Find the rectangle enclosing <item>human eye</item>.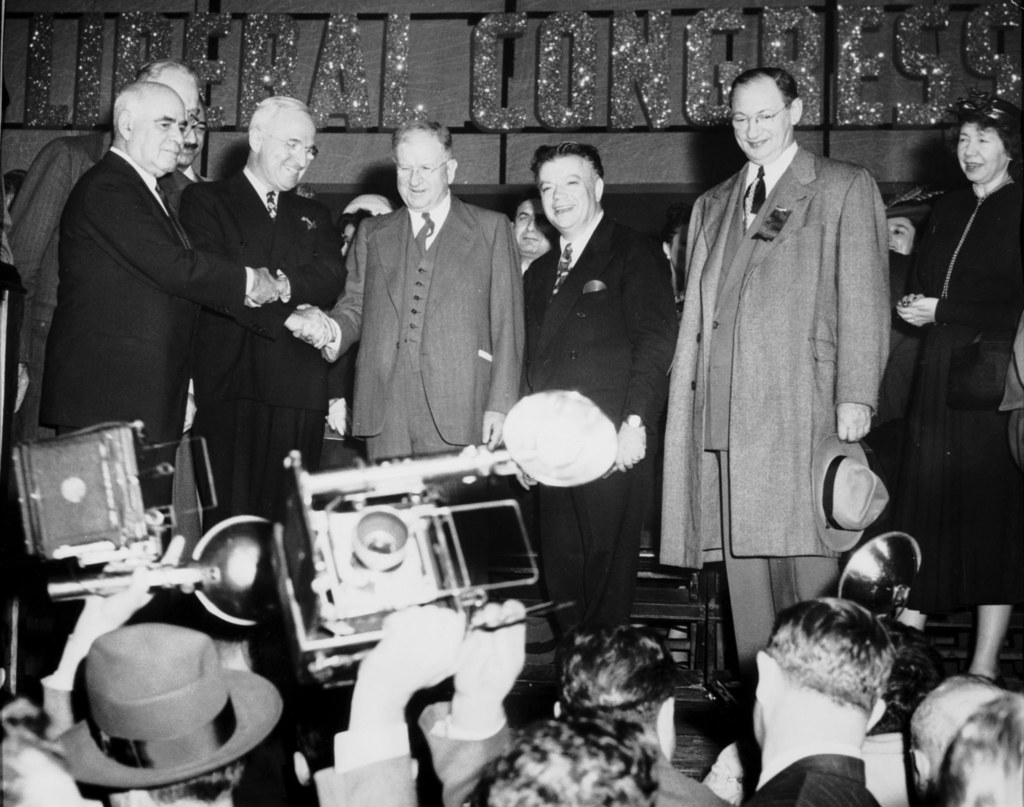
BBox(177, 124, 184, 129).
